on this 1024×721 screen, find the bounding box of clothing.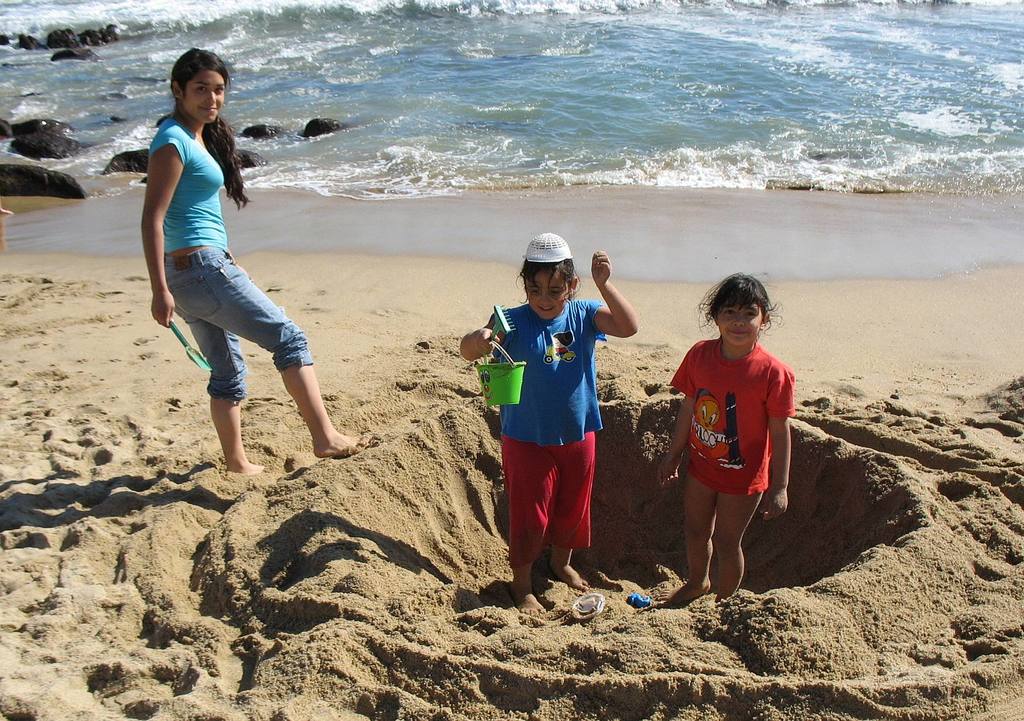
Bounding box: region(669, 339, 795, 494).
